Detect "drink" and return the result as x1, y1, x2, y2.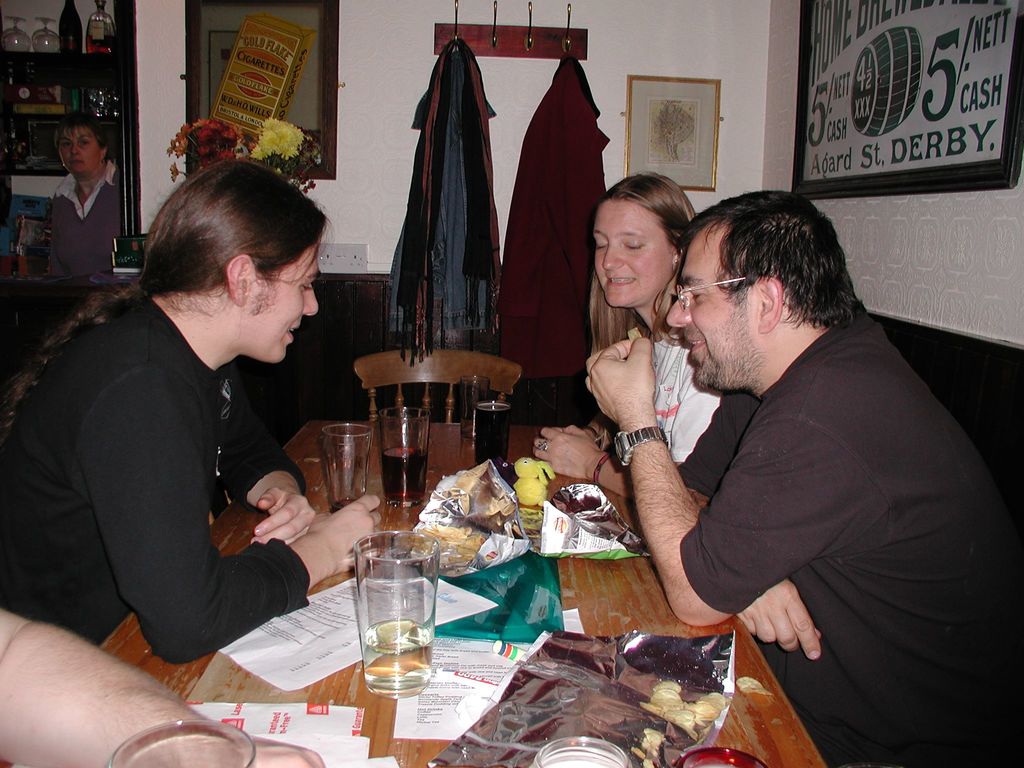
460, 418, 475, 439.
